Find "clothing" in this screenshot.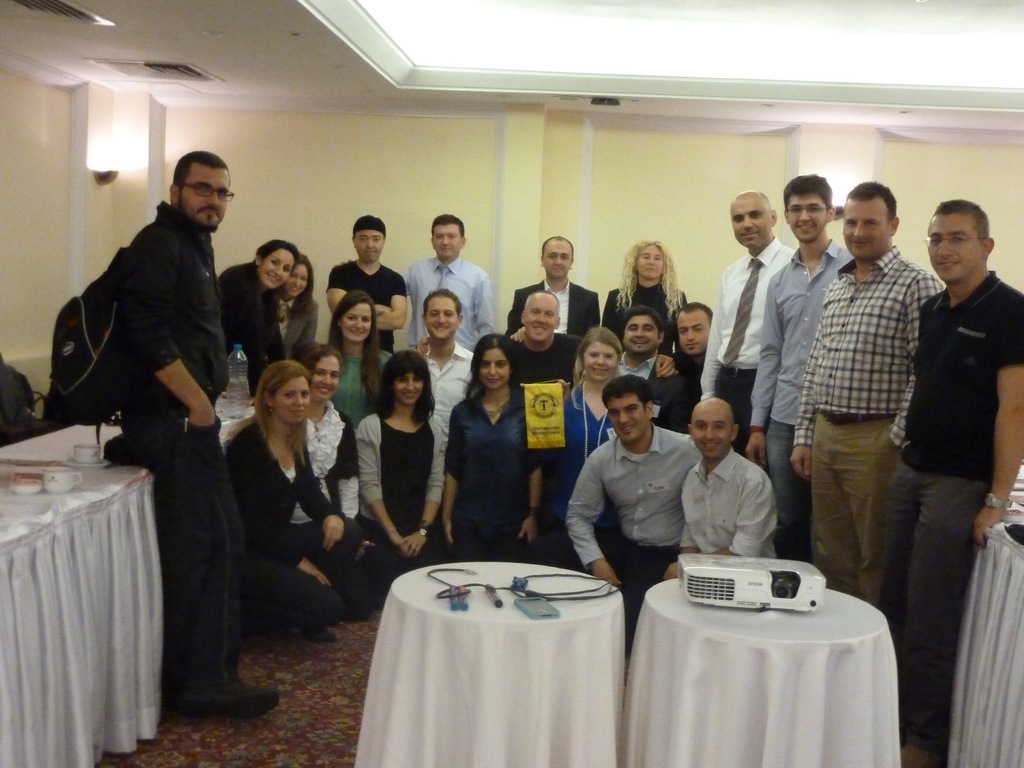
The bounding box for "clothing" is Rect(506, 276, 599, 336).
